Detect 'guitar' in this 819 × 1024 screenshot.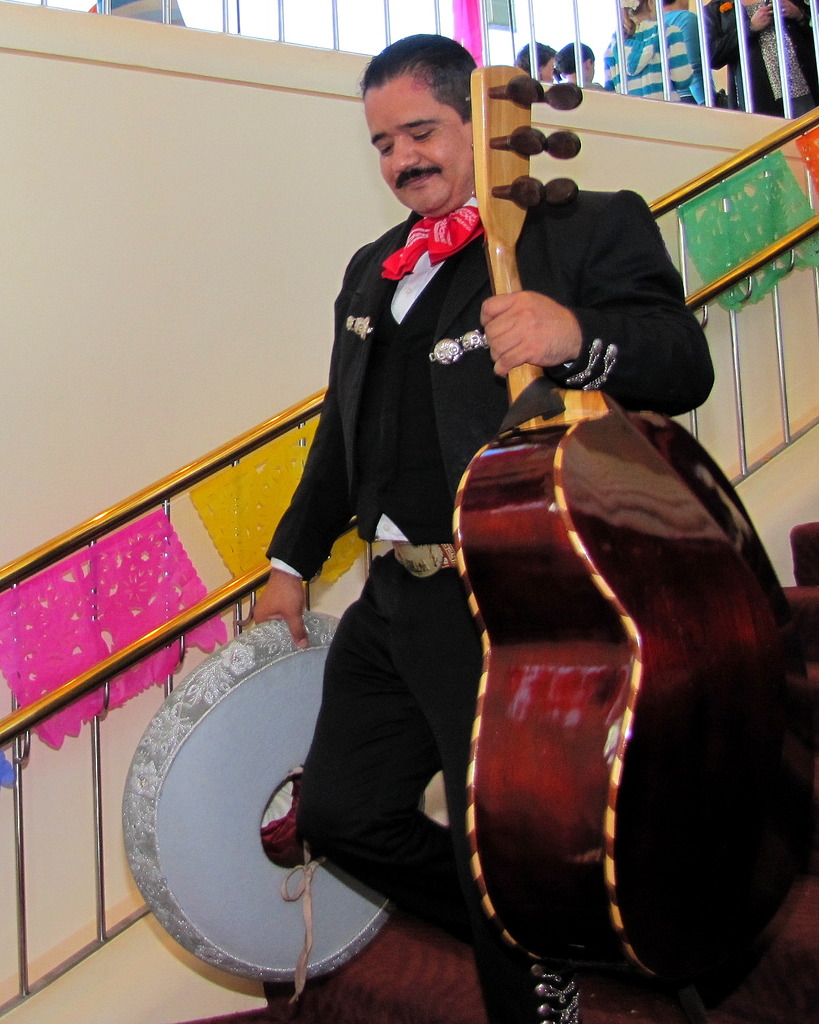
Detection: x1=454 y1=59 x2=818 y2=999.
